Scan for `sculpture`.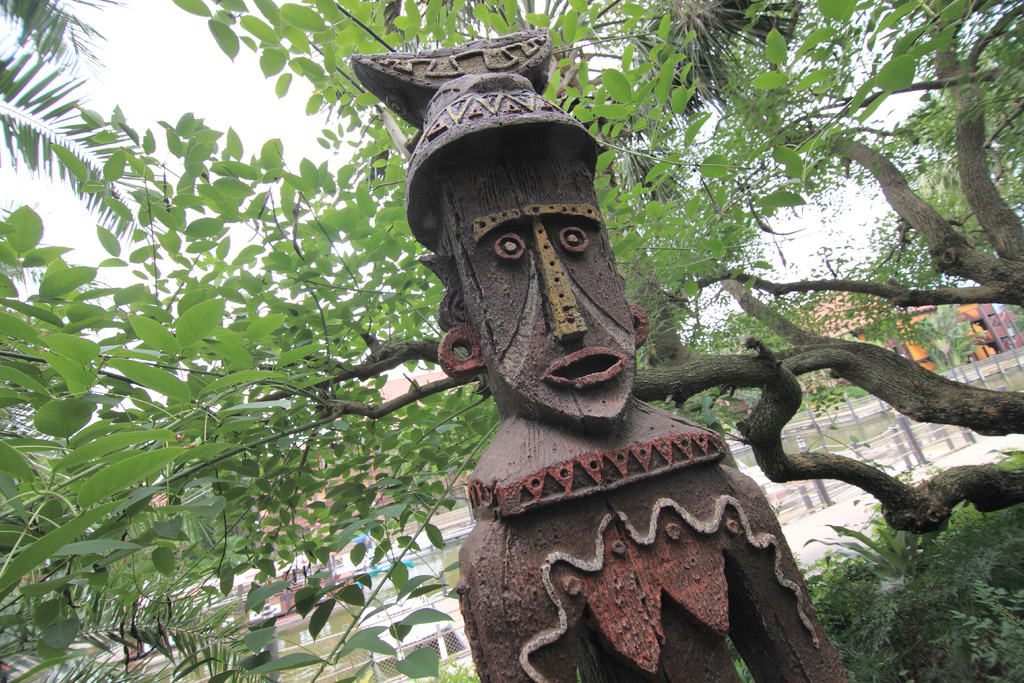
Scan result: 421:188:840:675.
